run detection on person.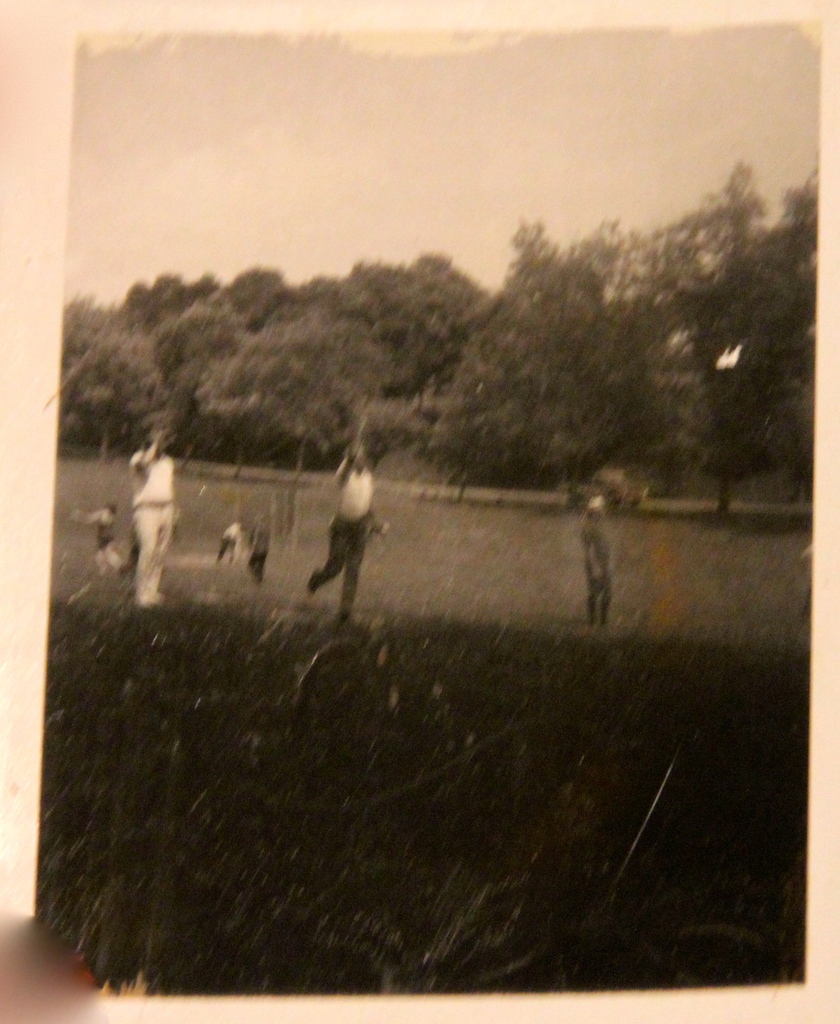
Result: box(307, 417, 386, 621).
